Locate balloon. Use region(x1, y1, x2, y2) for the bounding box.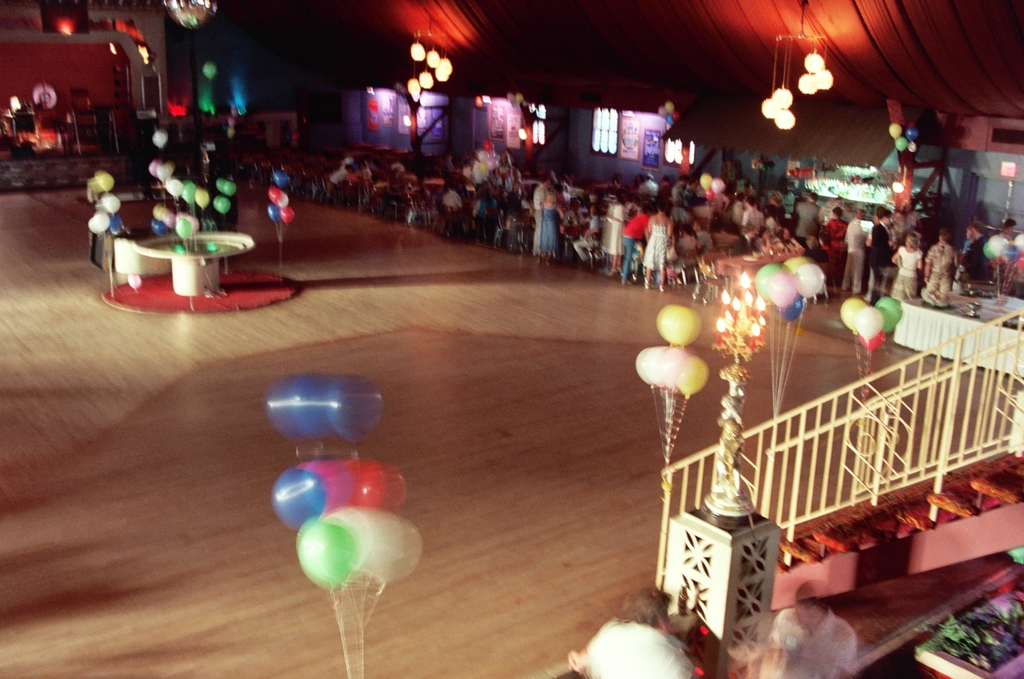
region(852, 306, 885, 340).
